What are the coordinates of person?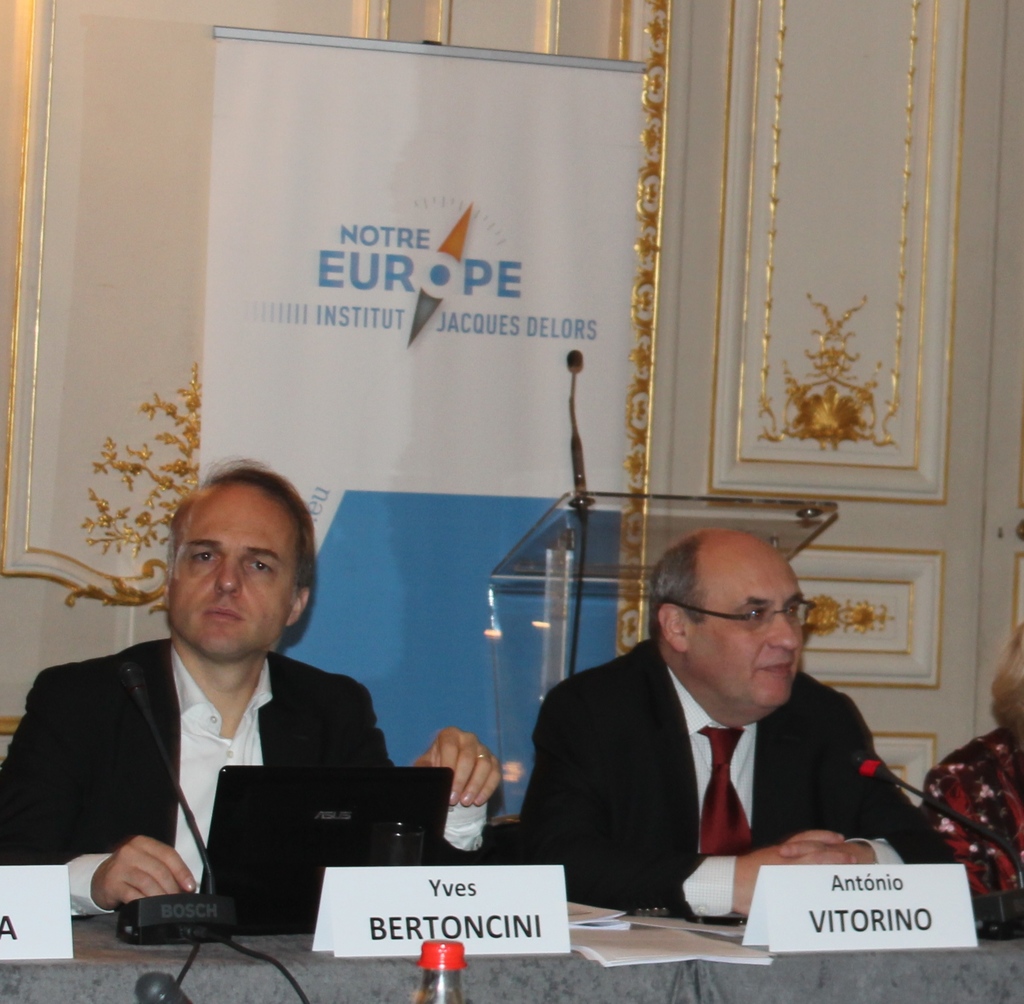
x1=0, y1=459, x2=506, y2=905.
